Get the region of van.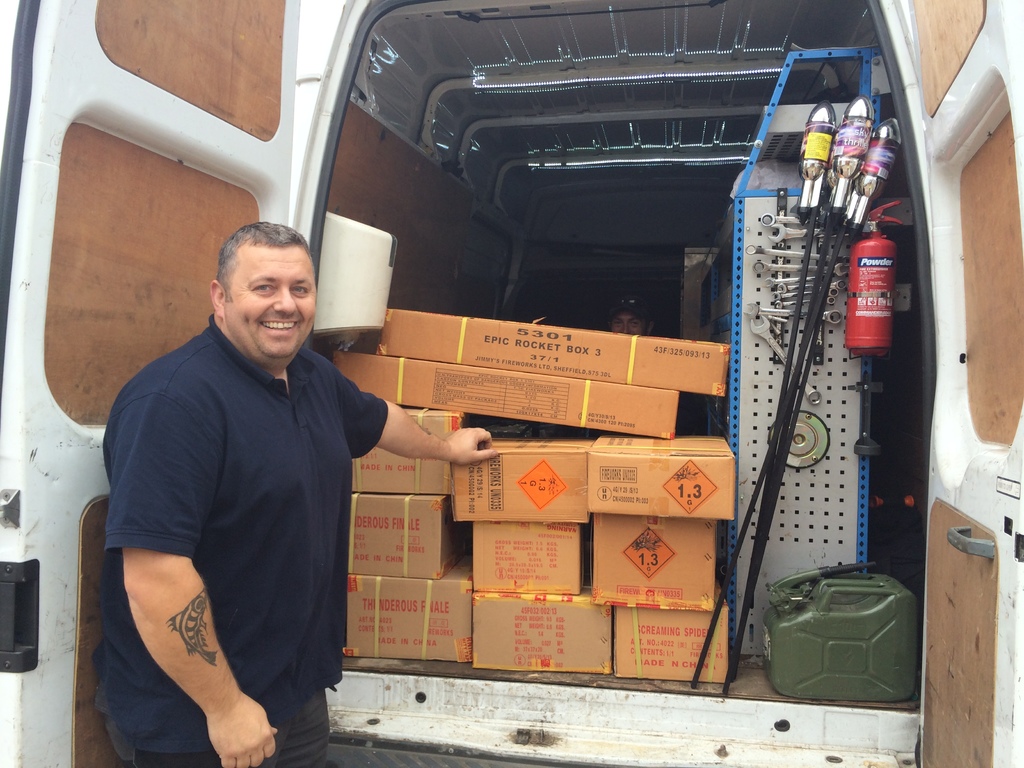
0,0,1023,767.
